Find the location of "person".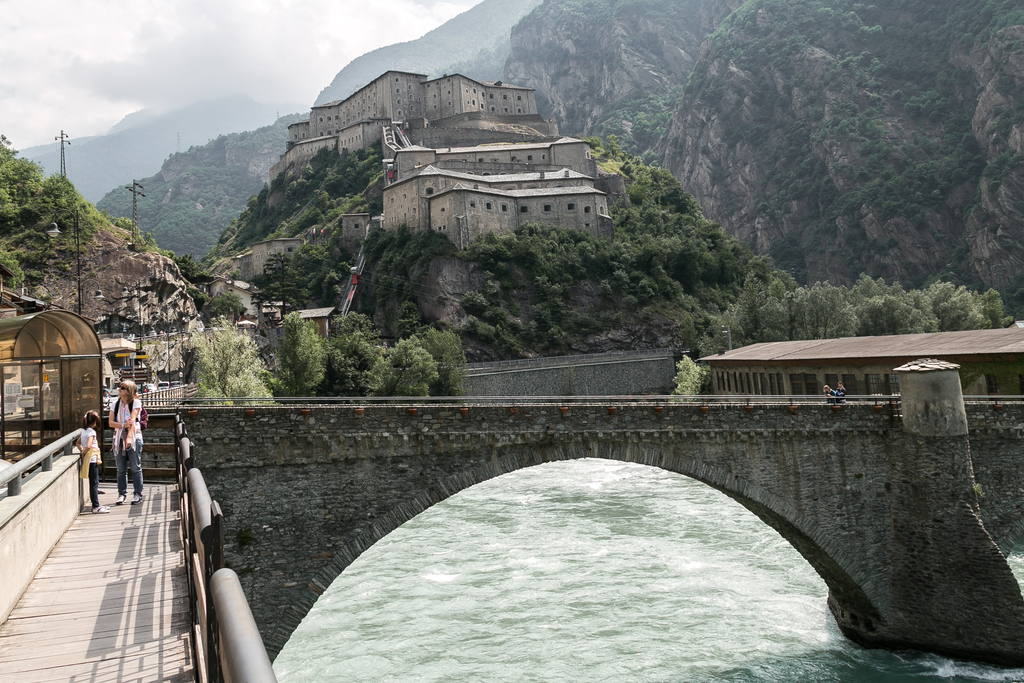
Location: x1=74 y1=402 x2=110 y2=512.
